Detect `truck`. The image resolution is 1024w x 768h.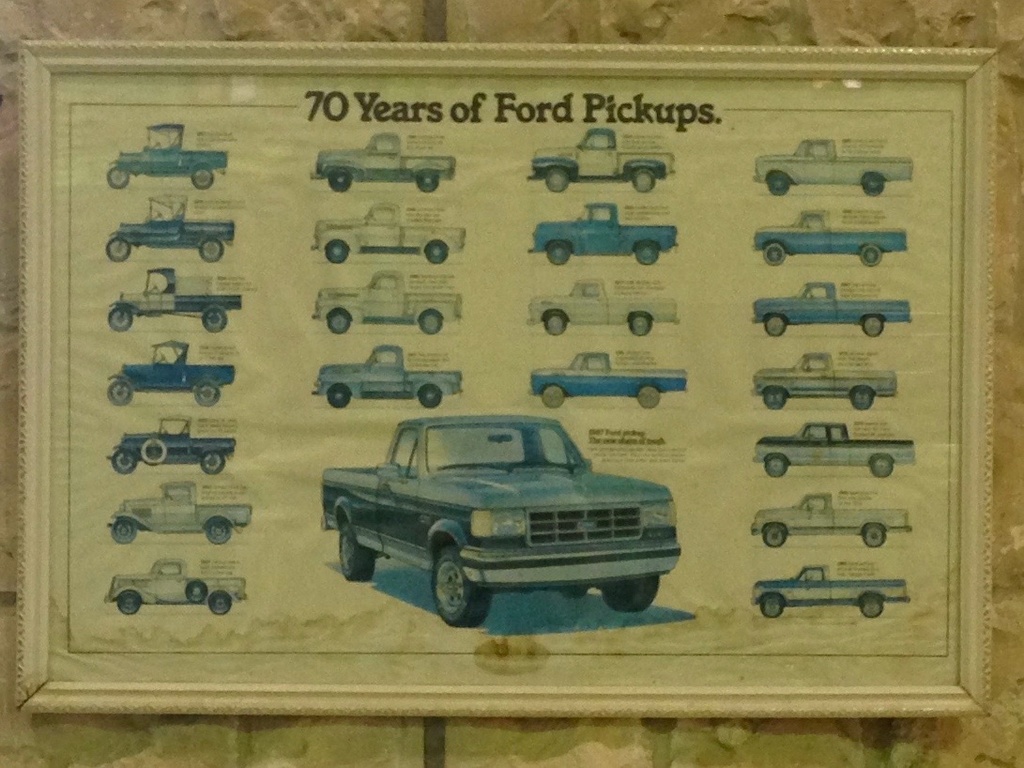
753:206:912:269.
